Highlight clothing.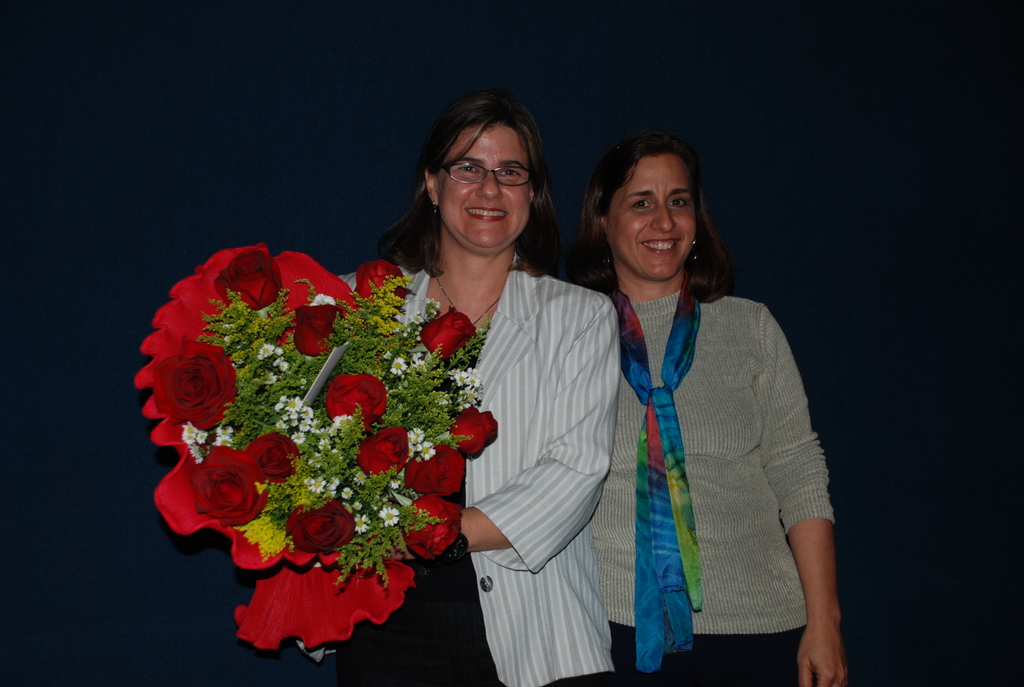
Highlighted region: box(588, 290, 832, 686).
